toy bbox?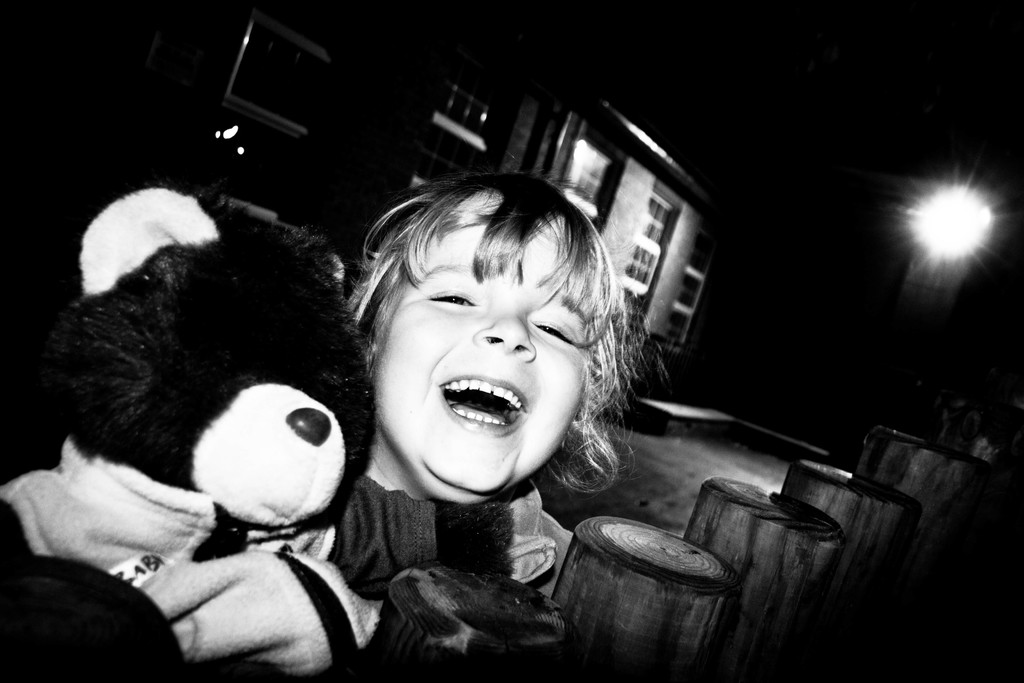
bbox=[0, 188, 511, 682]
